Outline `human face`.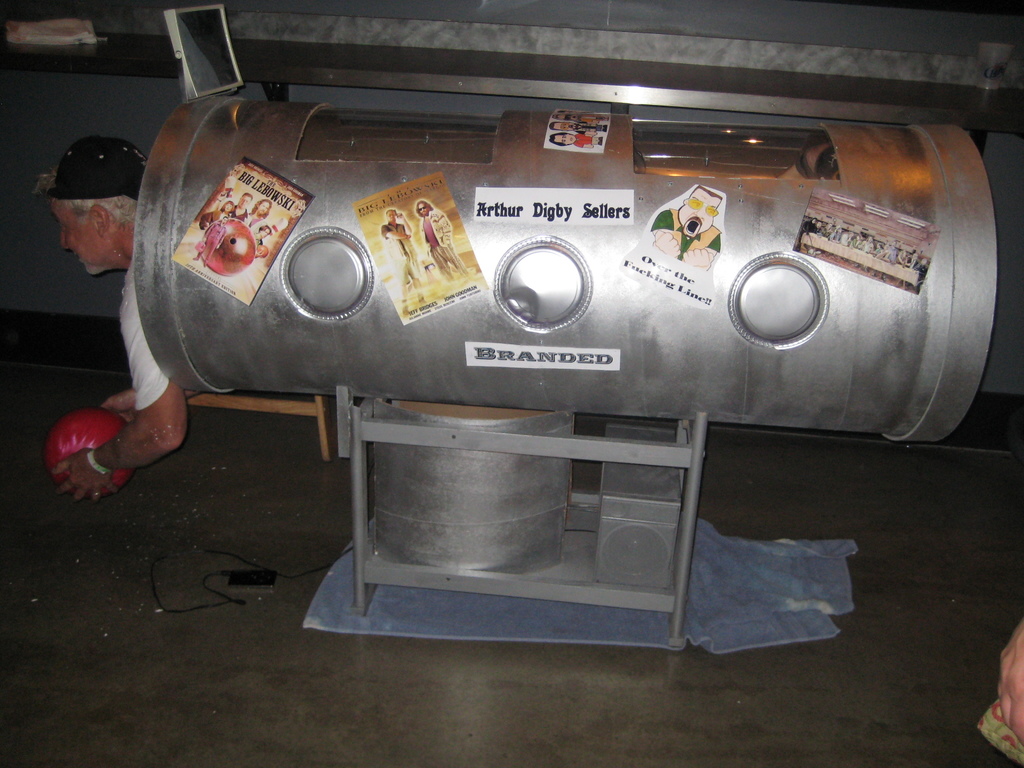
Outline: [left=237, top=191, right=252, bottom=208].
